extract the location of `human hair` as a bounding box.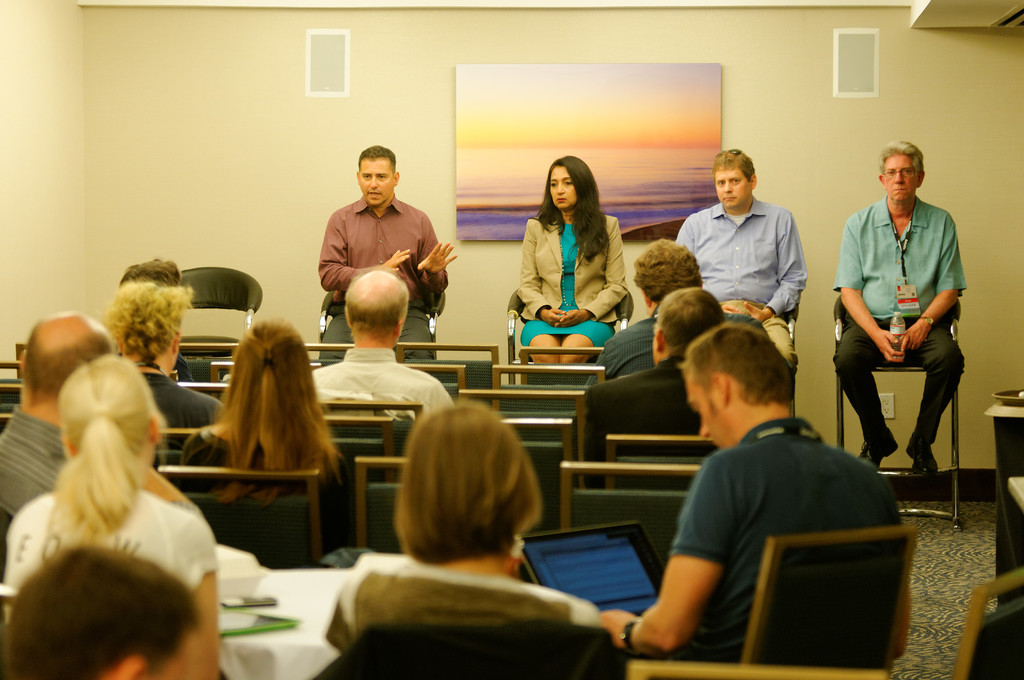
(0, 546, 205, 679).
